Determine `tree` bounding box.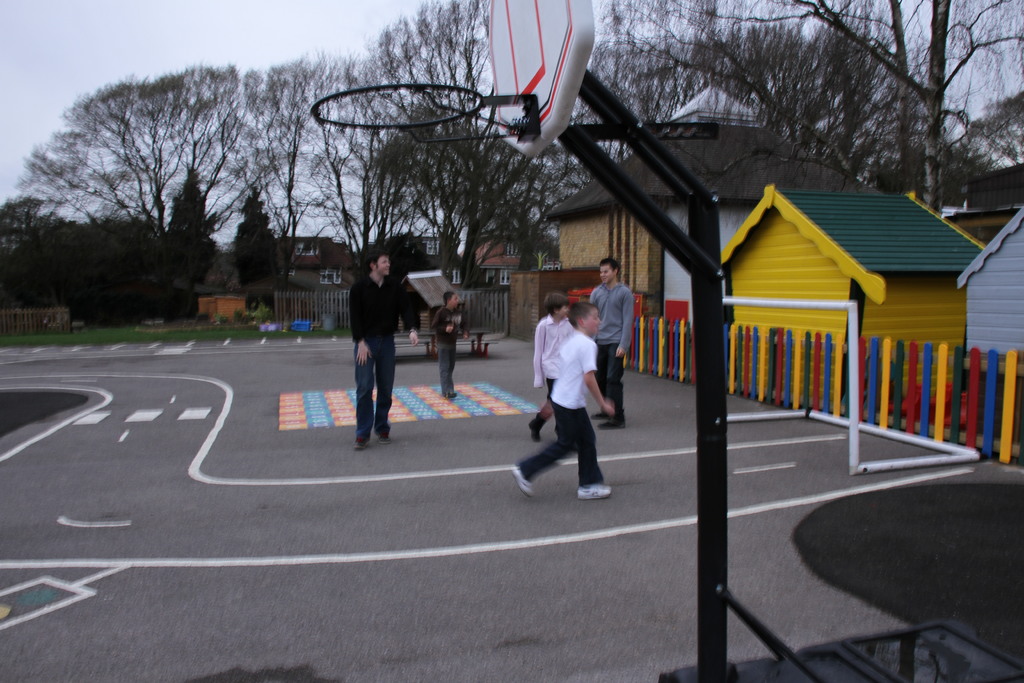
Determined: crop(239, 181, 289, 315).
